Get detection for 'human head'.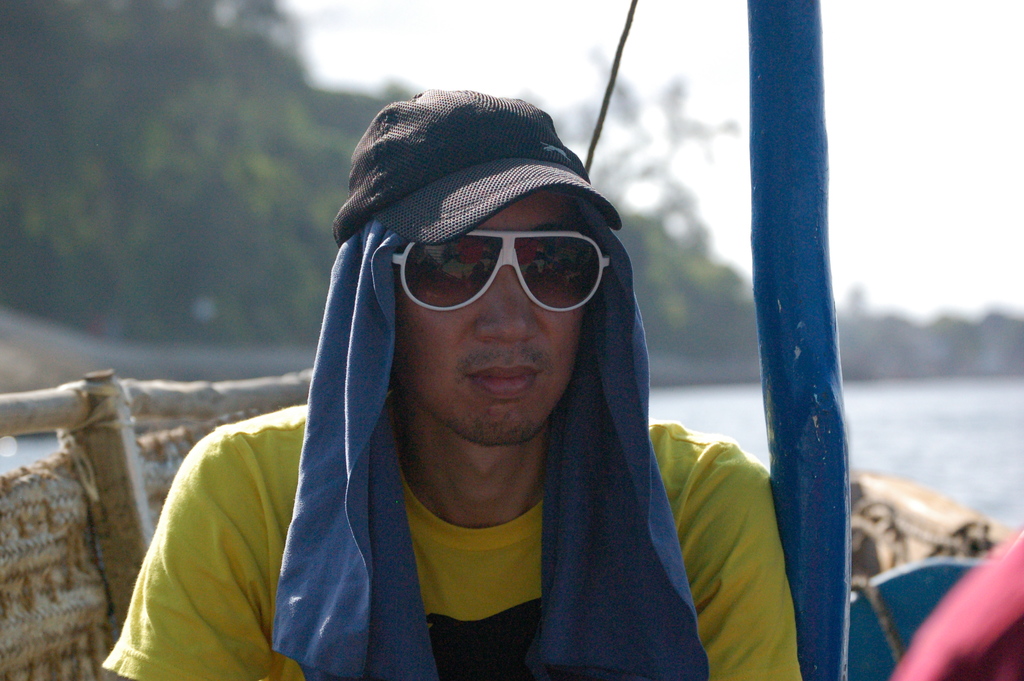
Detection: (345,103,648,431).
